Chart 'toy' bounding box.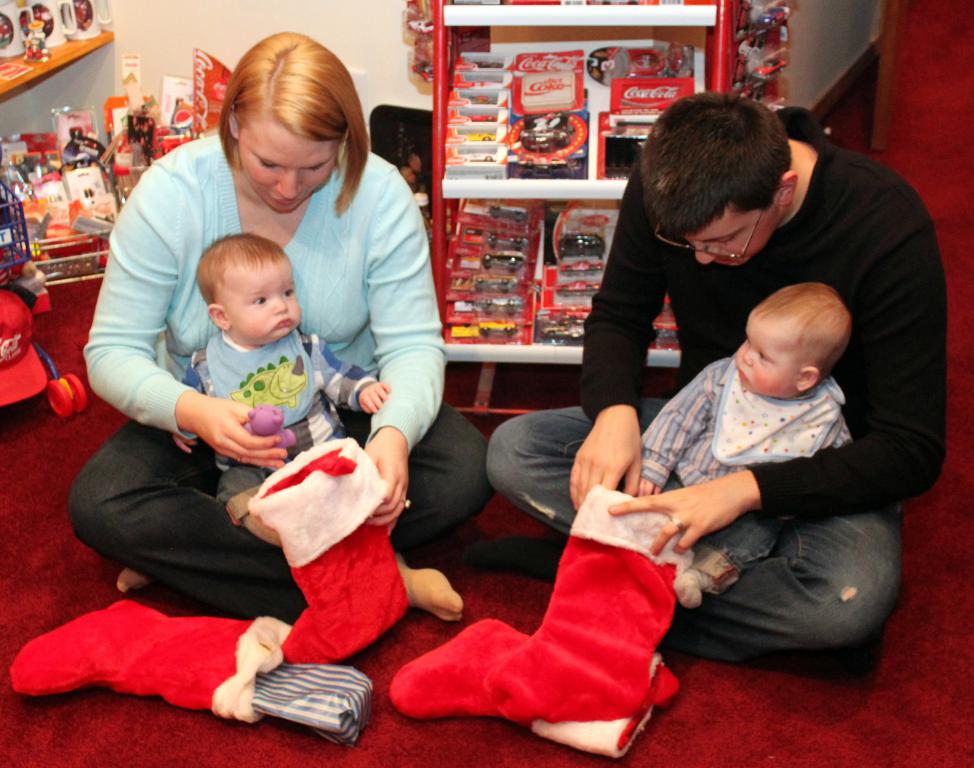
Charted: box=[243, 402, 294, 450].
